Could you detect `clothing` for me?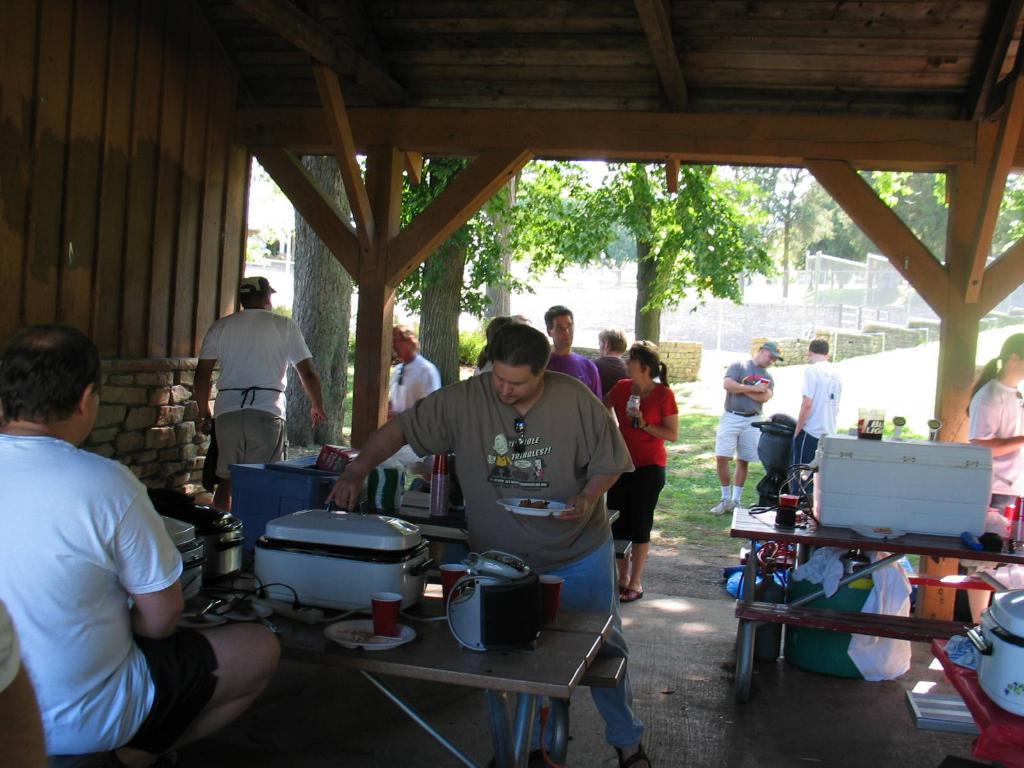
Detection result: bbox(546, 348, 605, 404).
